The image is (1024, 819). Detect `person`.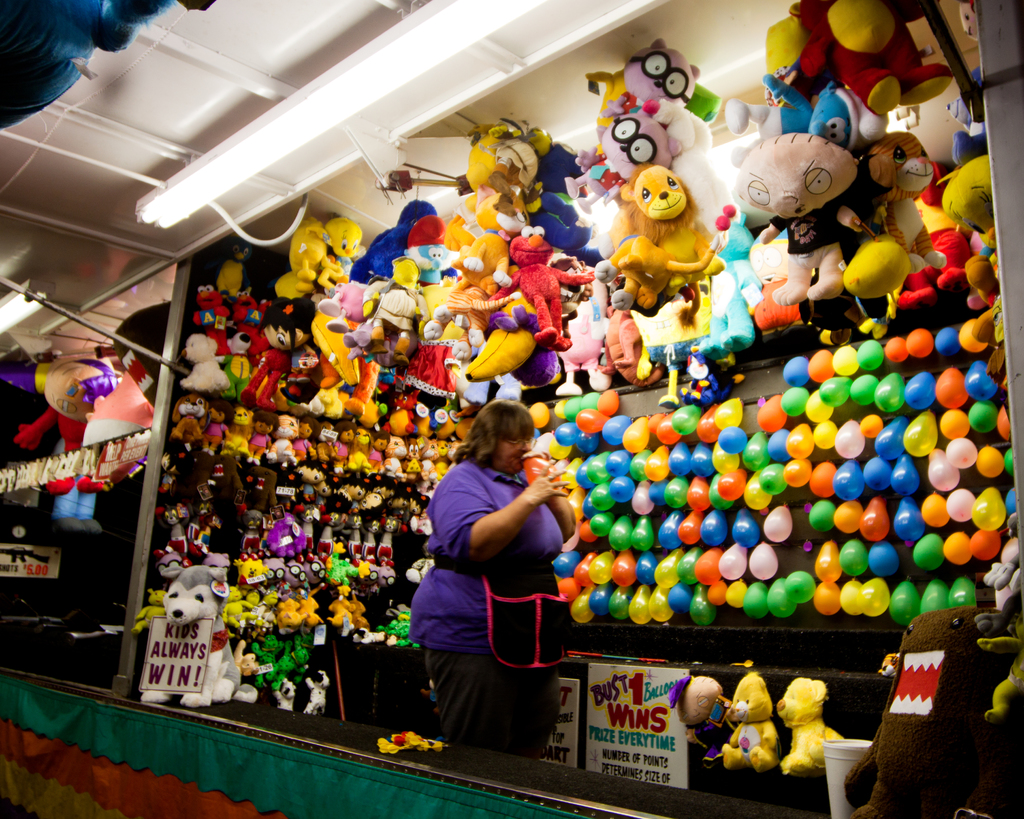
Detection: select_region(410, 385, 580, 775).
